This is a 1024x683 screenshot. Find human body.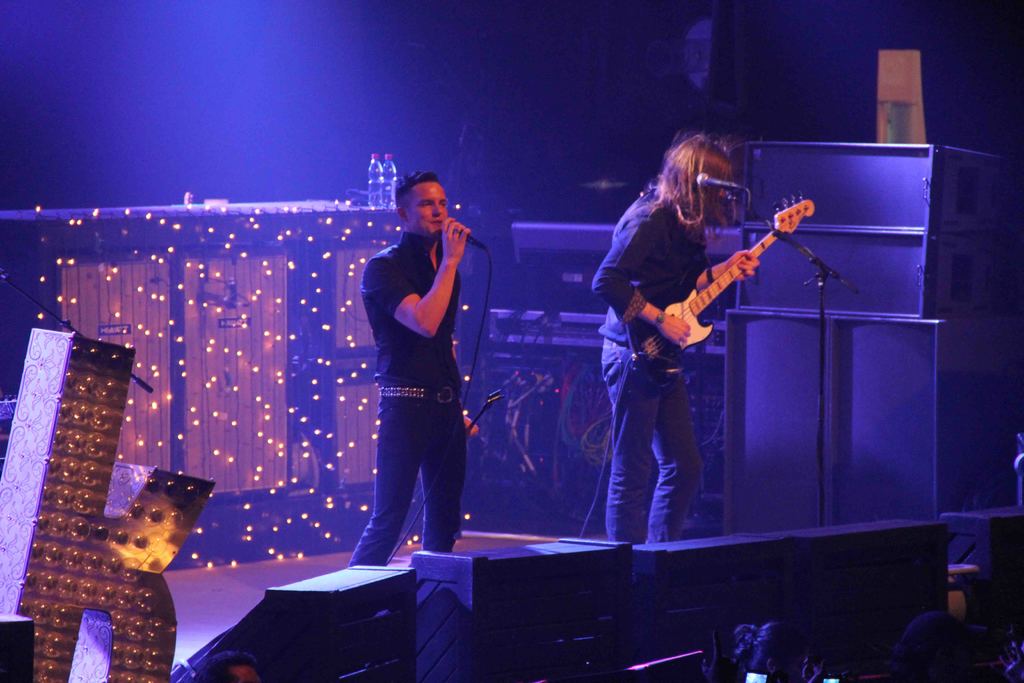
Bounding box: <box>353,120,497,614</box>.
